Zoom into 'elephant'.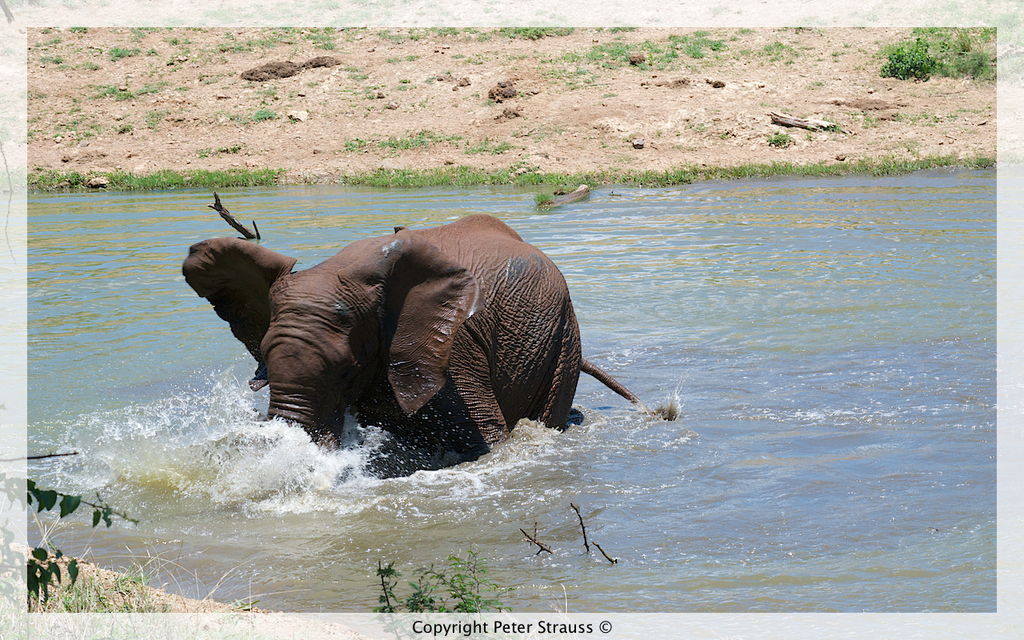
Zoom target: (180,207,678,484).
